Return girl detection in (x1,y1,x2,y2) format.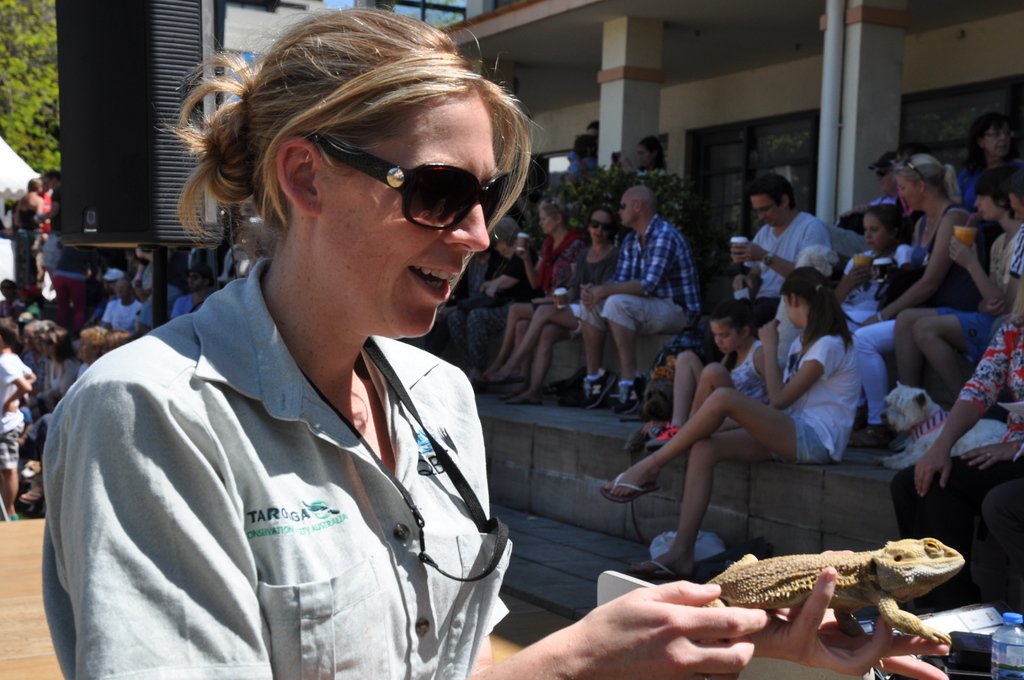
(839,202,914,340).
